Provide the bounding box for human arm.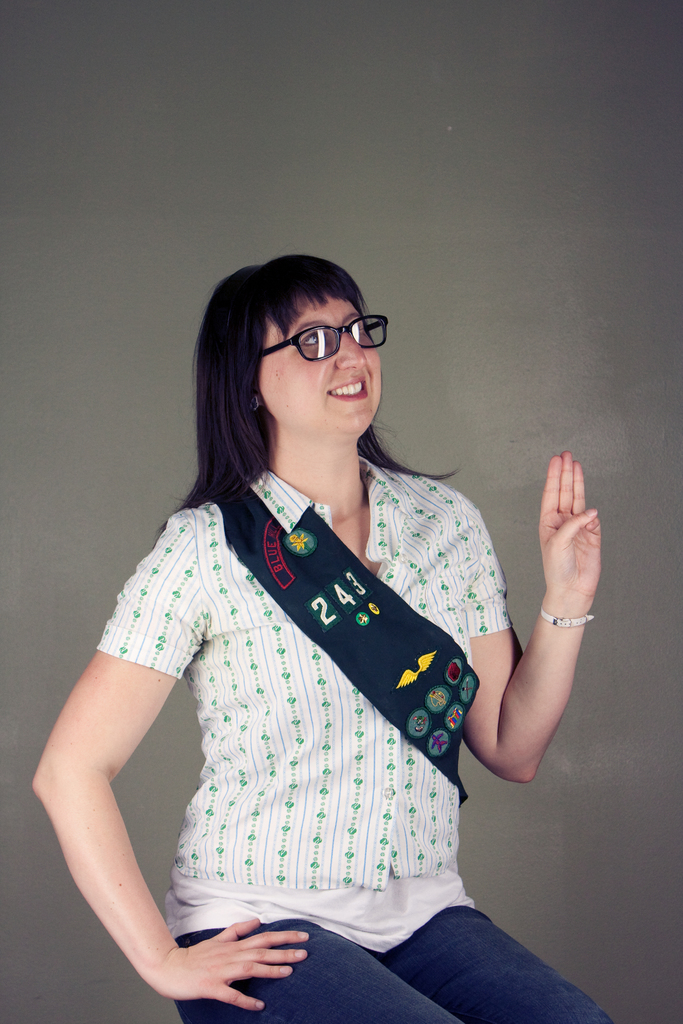
pyautogui.locateOnScreen(456, 458, 613, 844).
